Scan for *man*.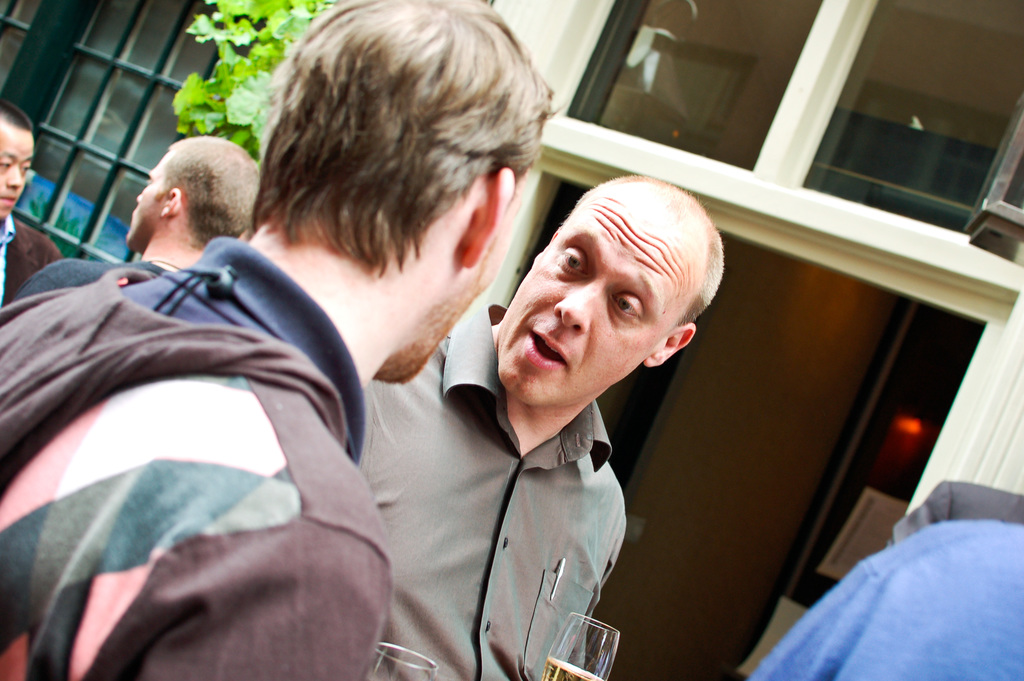
Scan result: {"x1": 0, "y1": 0, "x2": 566, "y2": 680}.
